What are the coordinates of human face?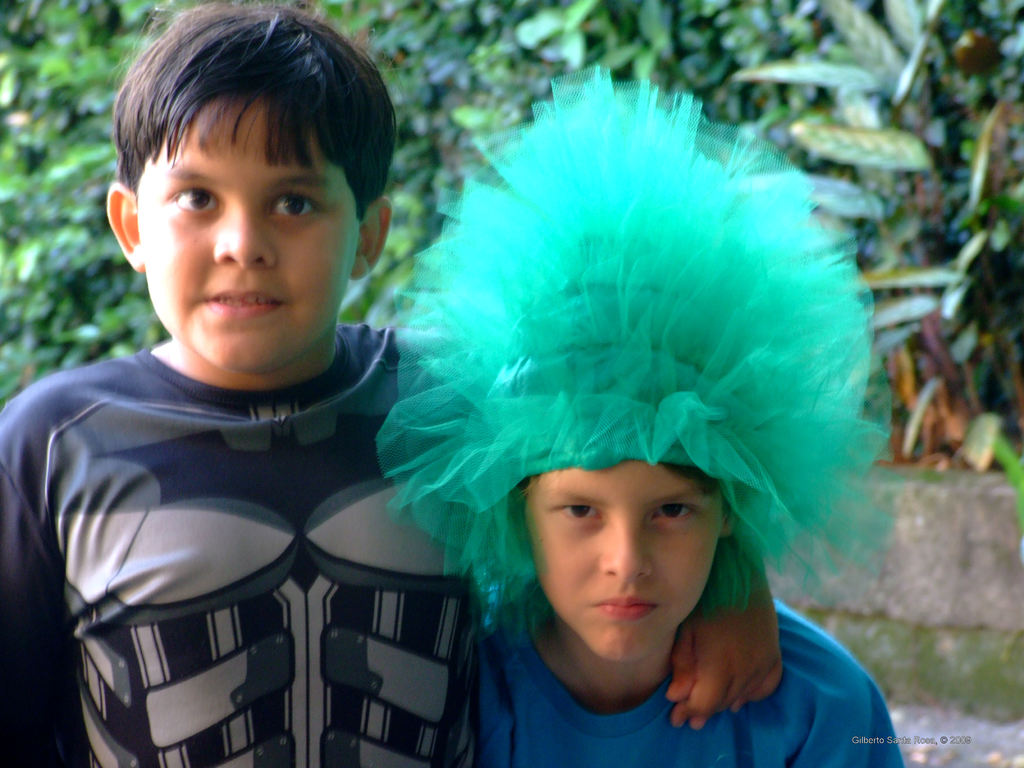
x1=136 y1=98 x2=361 y2=373.
